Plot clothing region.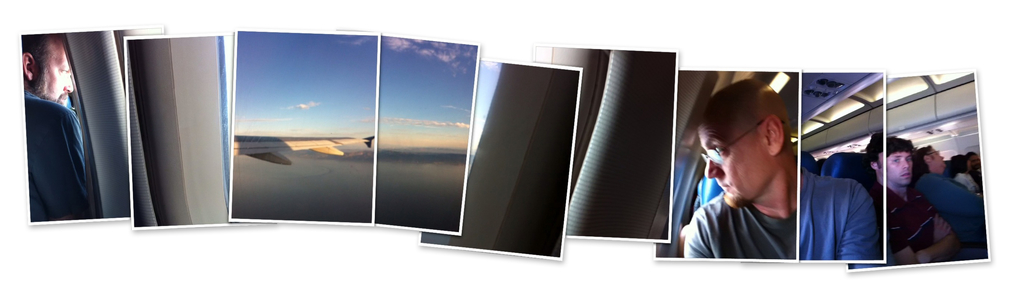
Plotted at detection(804, 167, 875, 260).
